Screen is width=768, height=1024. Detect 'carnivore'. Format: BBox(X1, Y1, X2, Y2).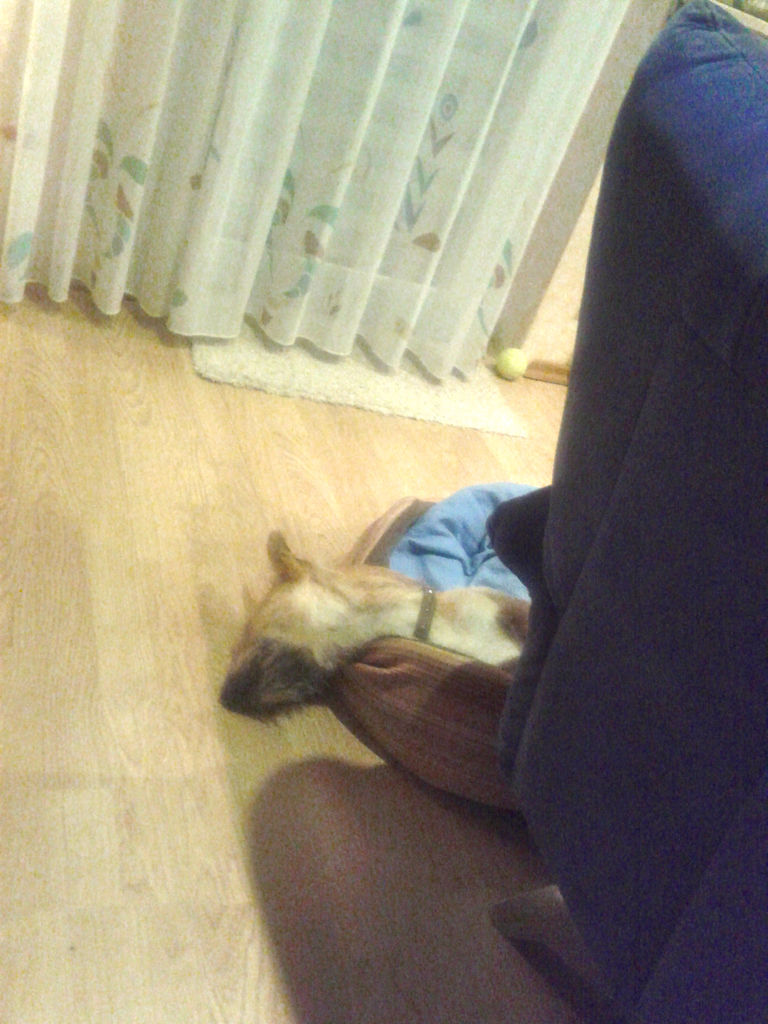
BBox(237, 492, 596, 822).
